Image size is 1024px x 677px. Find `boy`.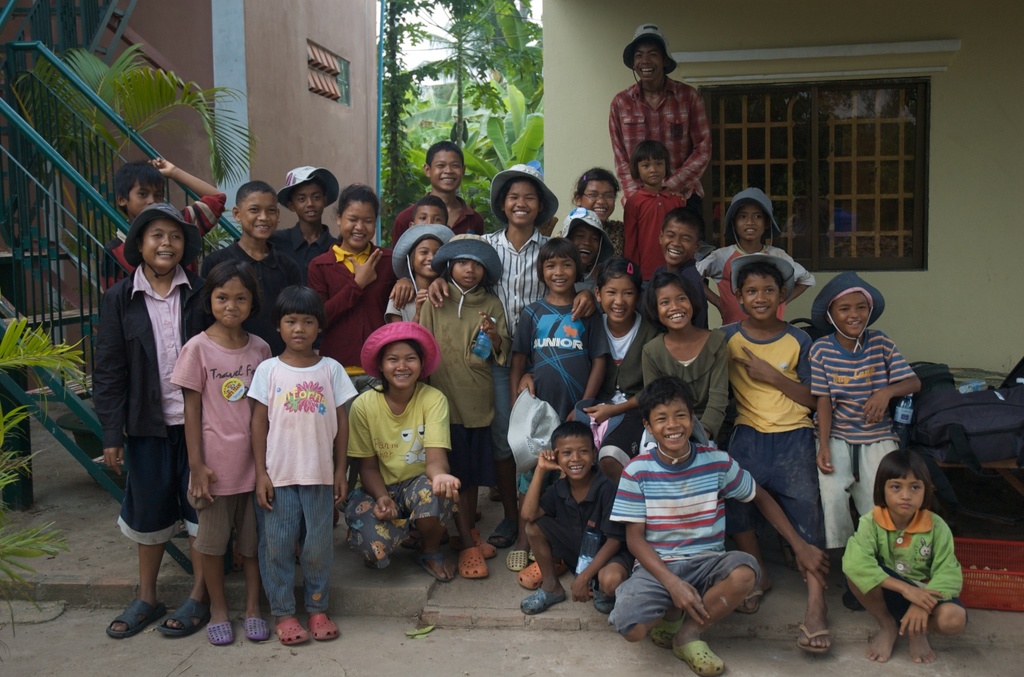
<region>201, 182, 302, 355</region>.
